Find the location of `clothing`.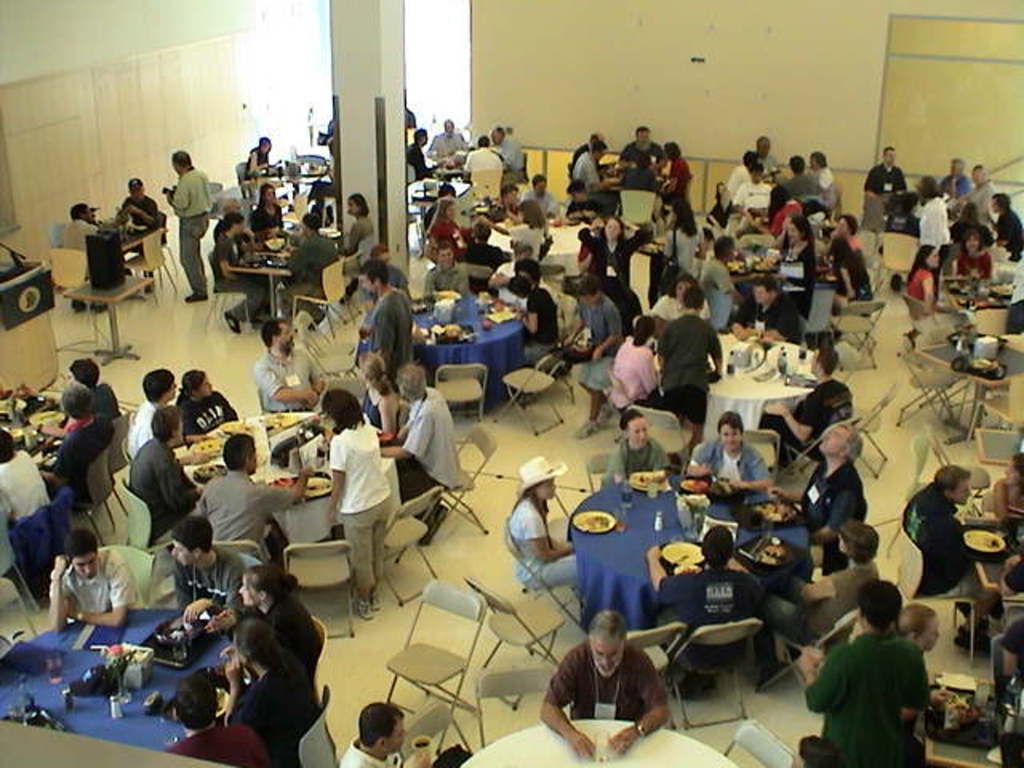
Location: (left=238, top=659, right=314, bottom=766).
